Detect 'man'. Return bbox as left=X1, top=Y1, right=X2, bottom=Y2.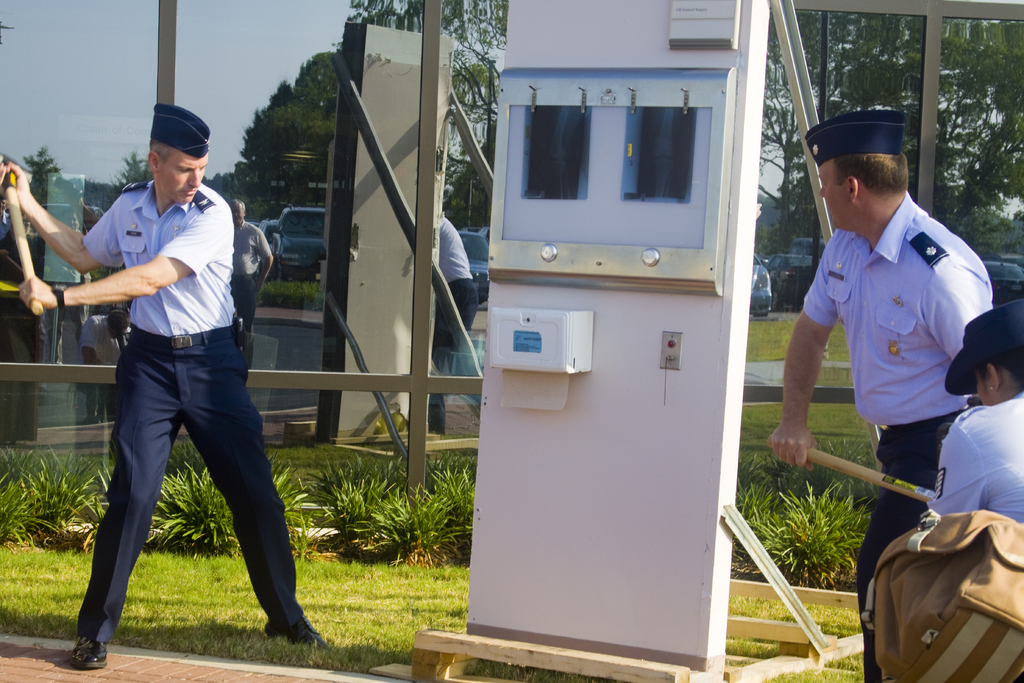
left=925, top=306, right=1023, bottom=520.
